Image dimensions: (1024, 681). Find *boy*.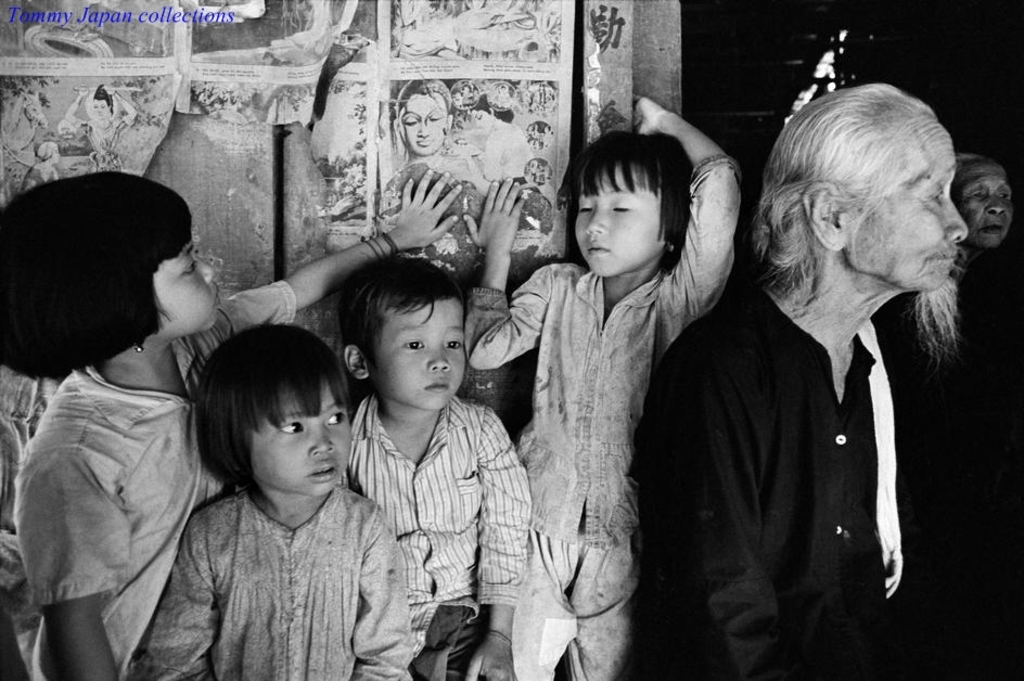
<box>477,97,751,680</box>.
